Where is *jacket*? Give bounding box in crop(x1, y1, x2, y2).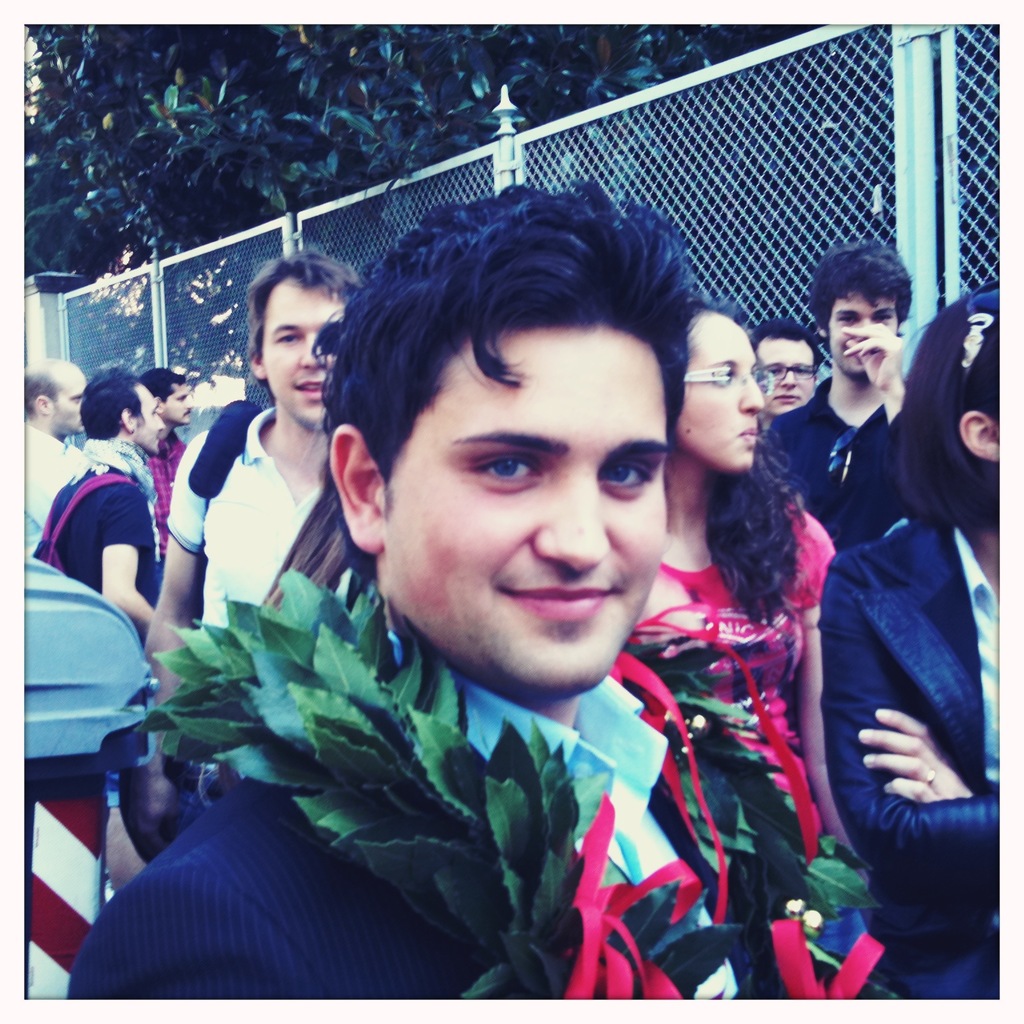
crop(793, 293, 1003, 921).
